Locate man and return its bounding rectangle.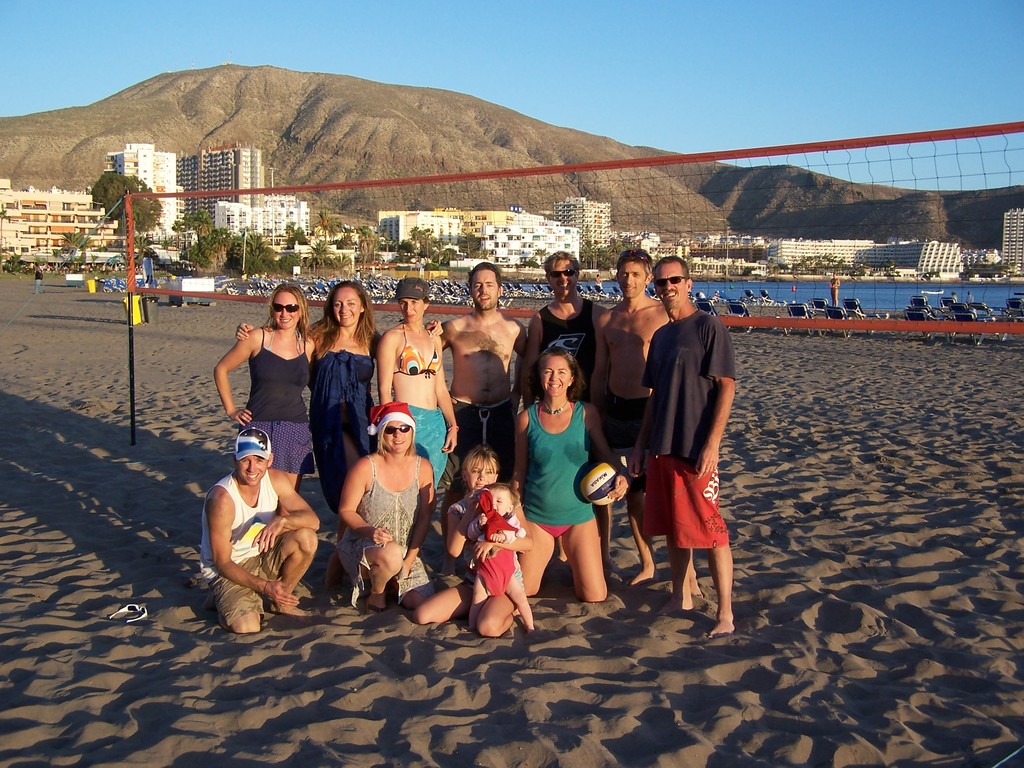
596,252,668,594.
